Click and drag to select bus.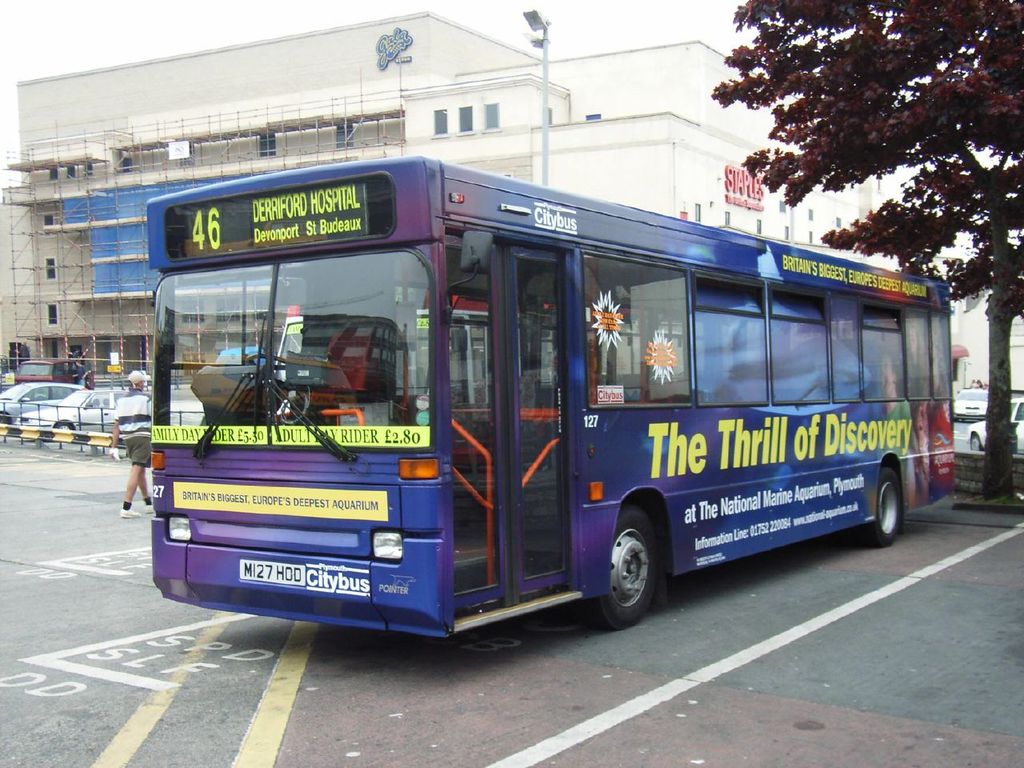
Selection: 142,152,956,629.
